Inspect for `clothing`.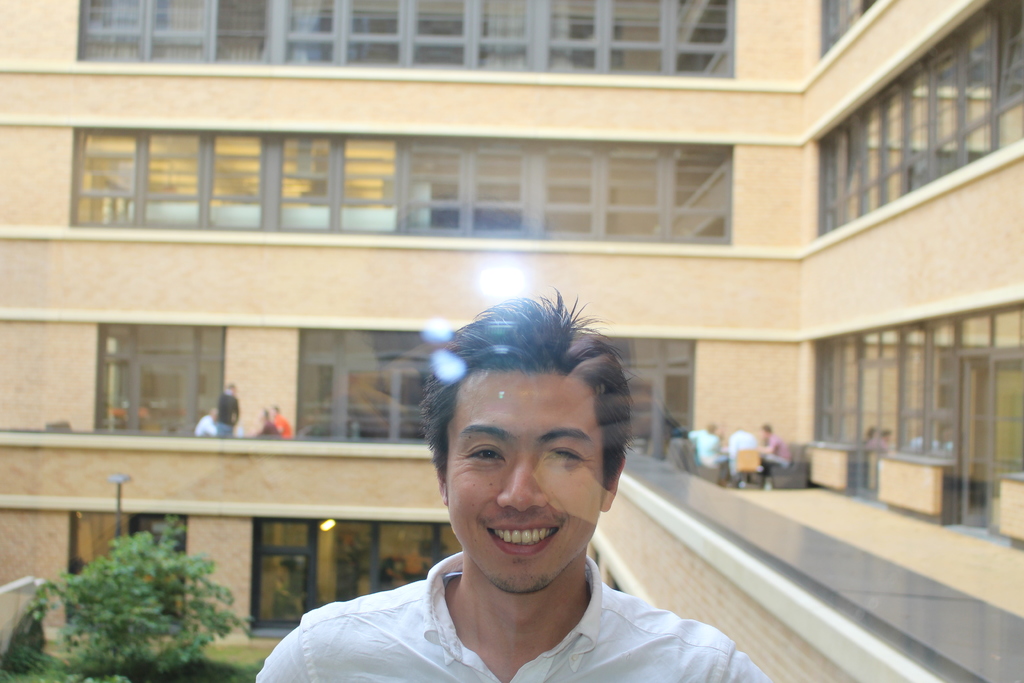
Inspection: (x1=212, y1=389, x2=241, y2=435).
